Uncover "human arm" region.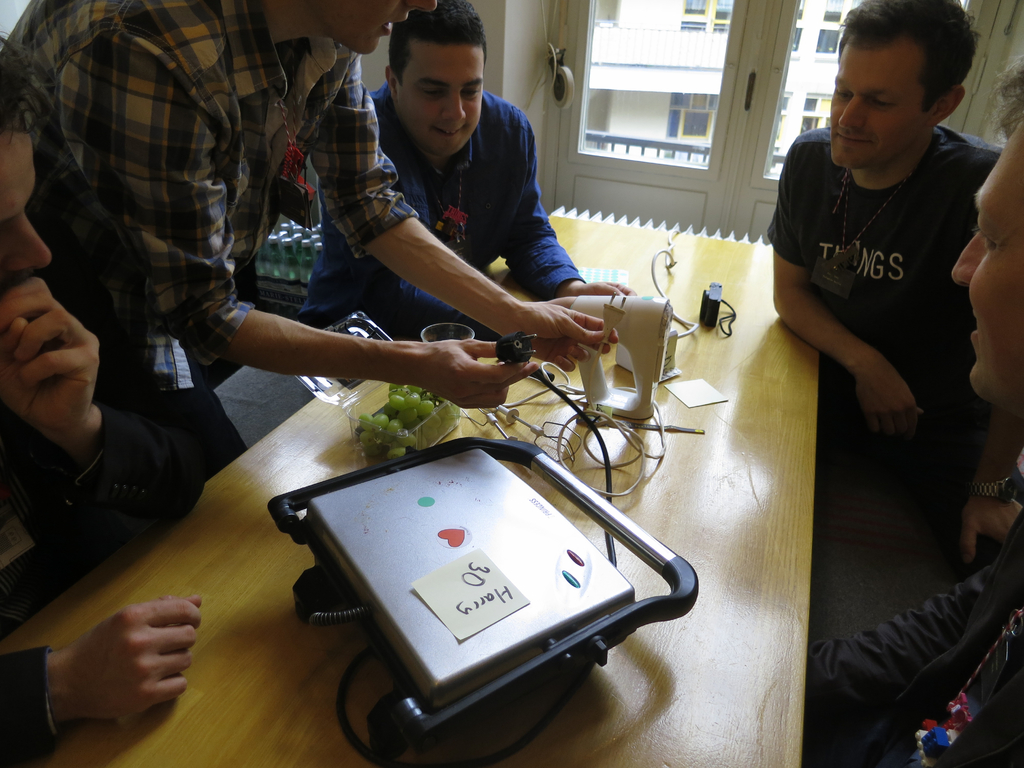
Uncovered: 803, 539, 1023, 767.
